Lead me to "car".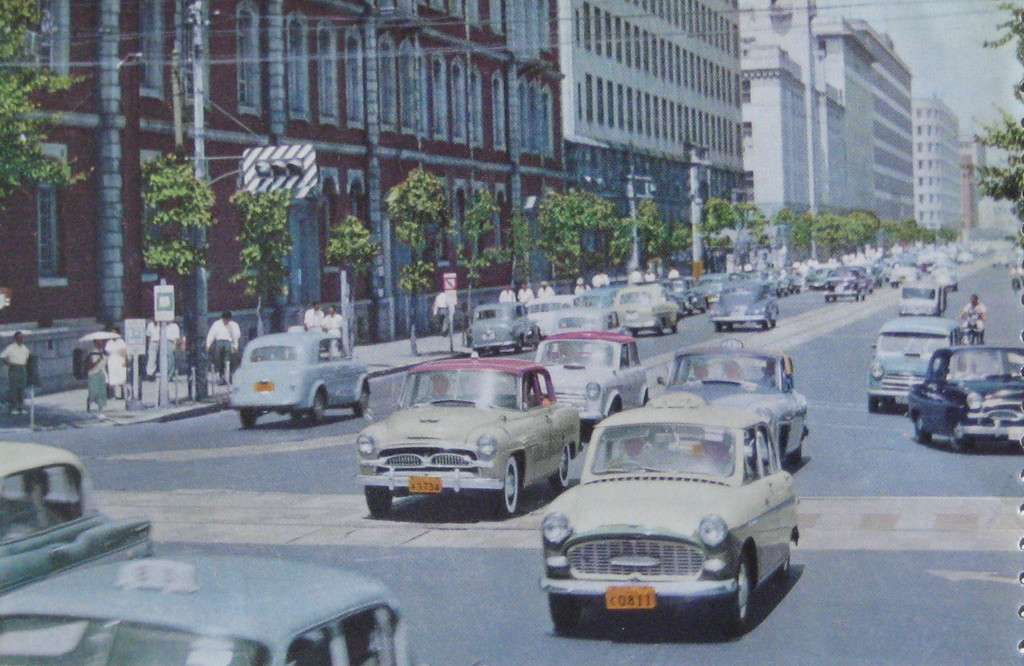
Lead to x1=359, y1=359, x2=582, y2=517.
